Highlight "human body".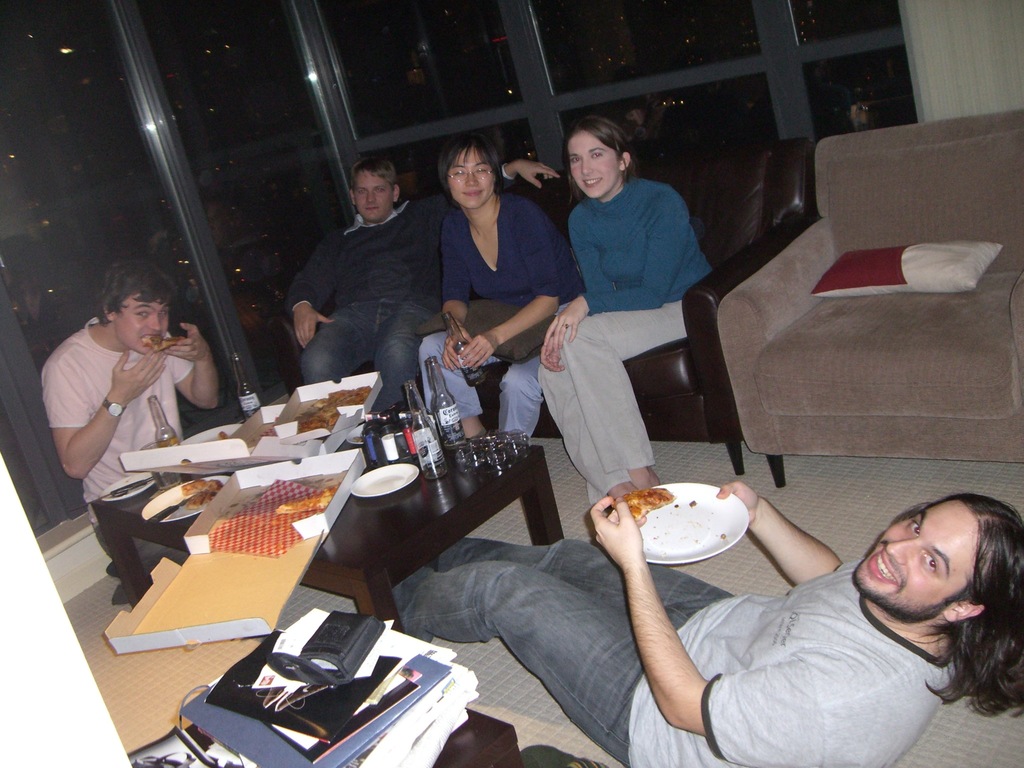
Highlighted region: 35/264/204/564.
